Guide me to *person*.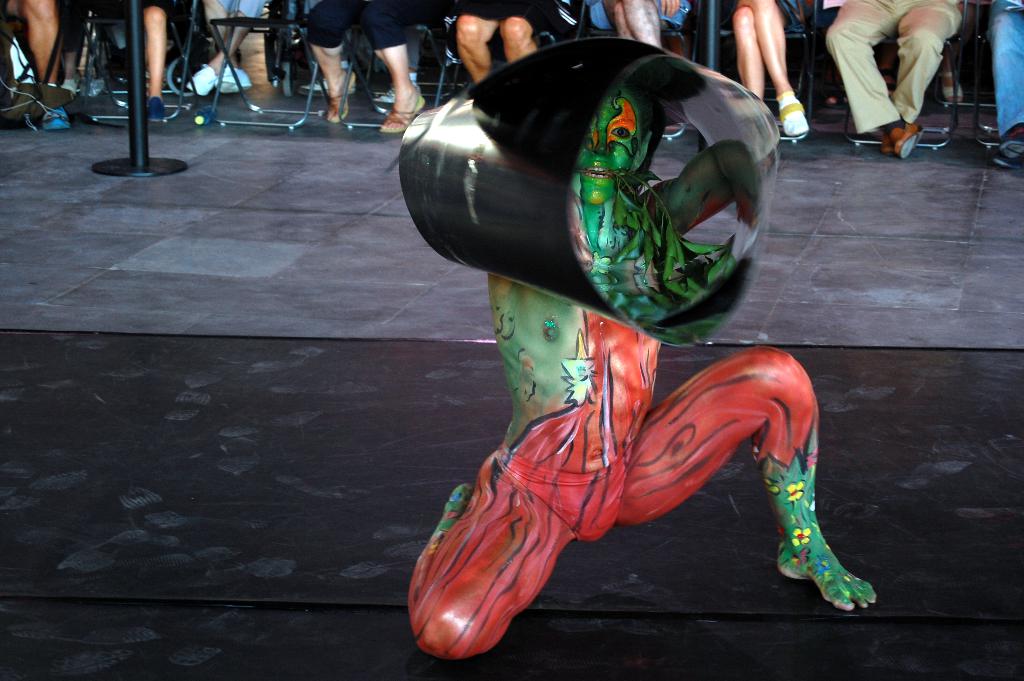
Guidance: crop(728, 0, 803, 140).
